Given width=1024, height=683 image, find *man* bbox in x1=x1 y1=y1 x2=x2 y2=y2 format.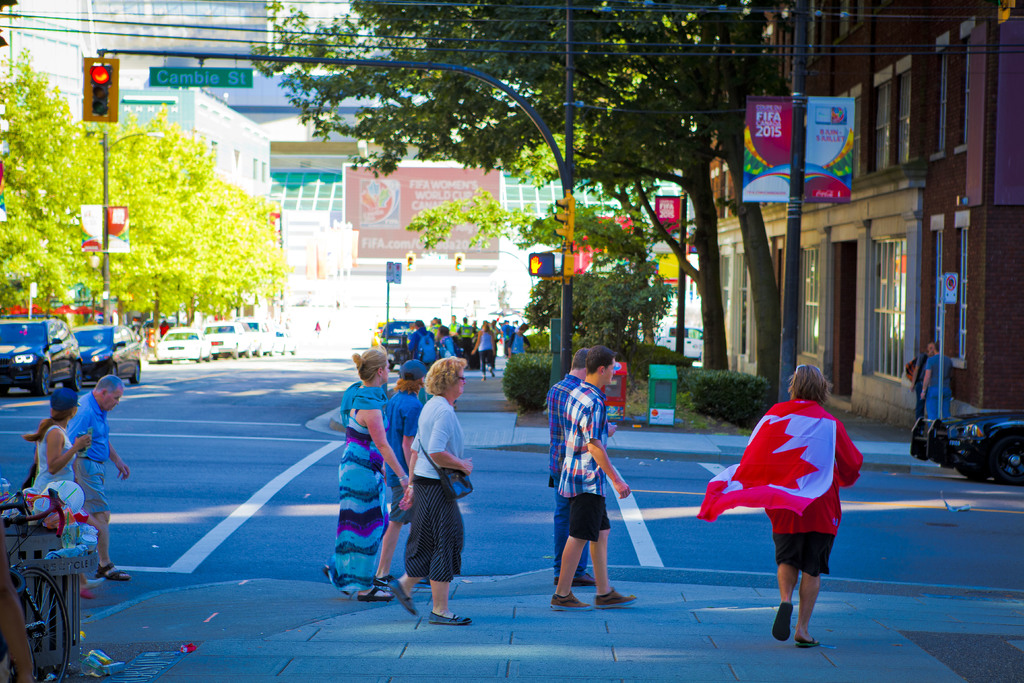
x1=405 y1=317 x2=436 y2=404.
